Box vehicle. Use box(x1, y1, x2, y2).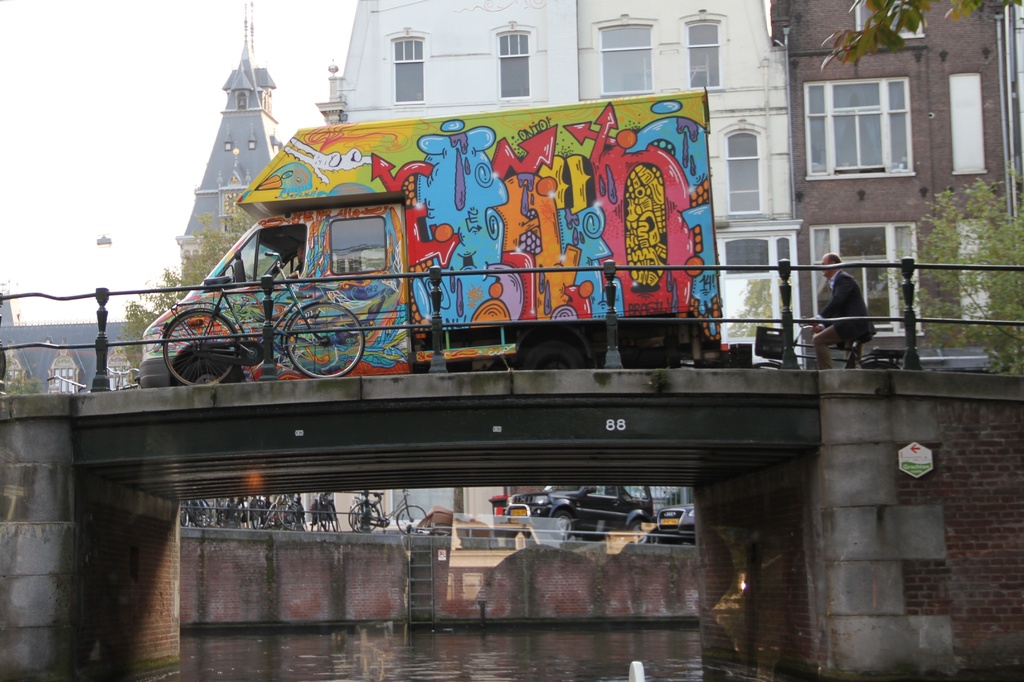
box(655, 500, 696, 544).
